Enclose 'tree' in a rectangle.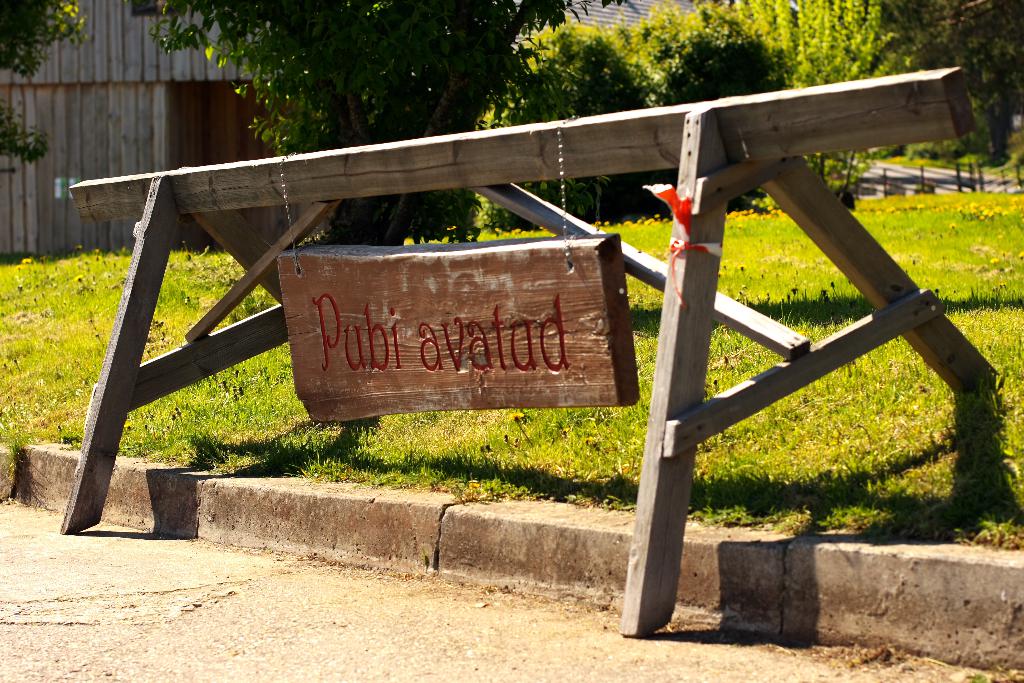
crop(899, 0, 1023, 164).
